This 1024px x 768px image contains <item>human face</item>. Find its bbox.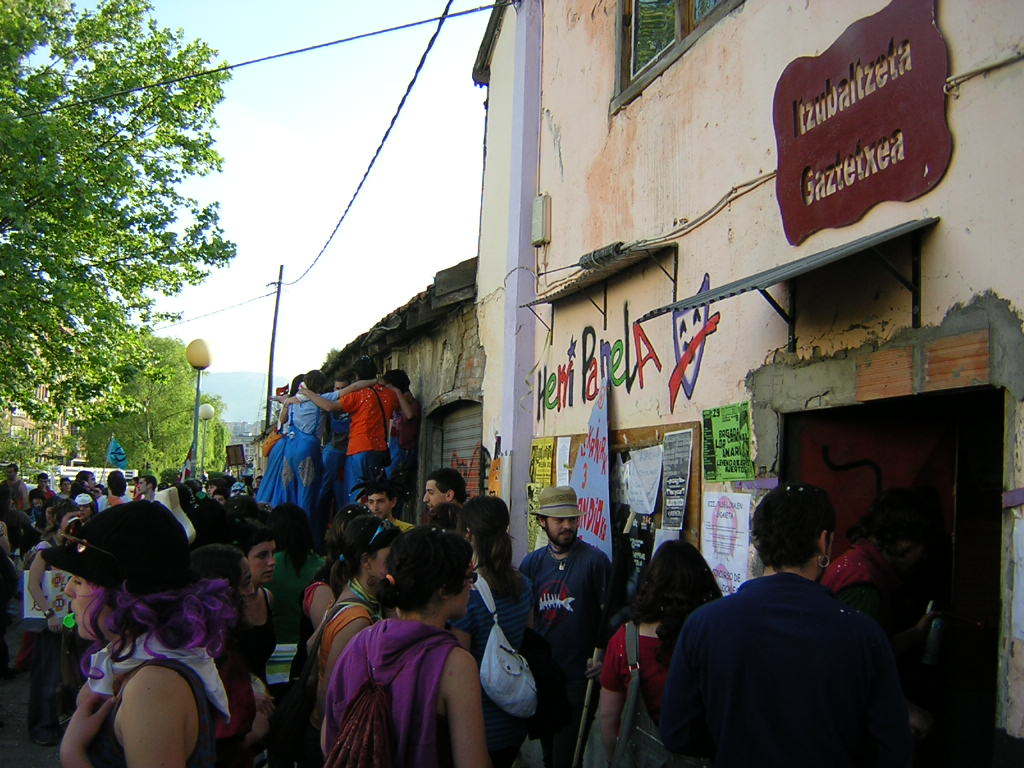
select_region(377, 544, 399, 571).
